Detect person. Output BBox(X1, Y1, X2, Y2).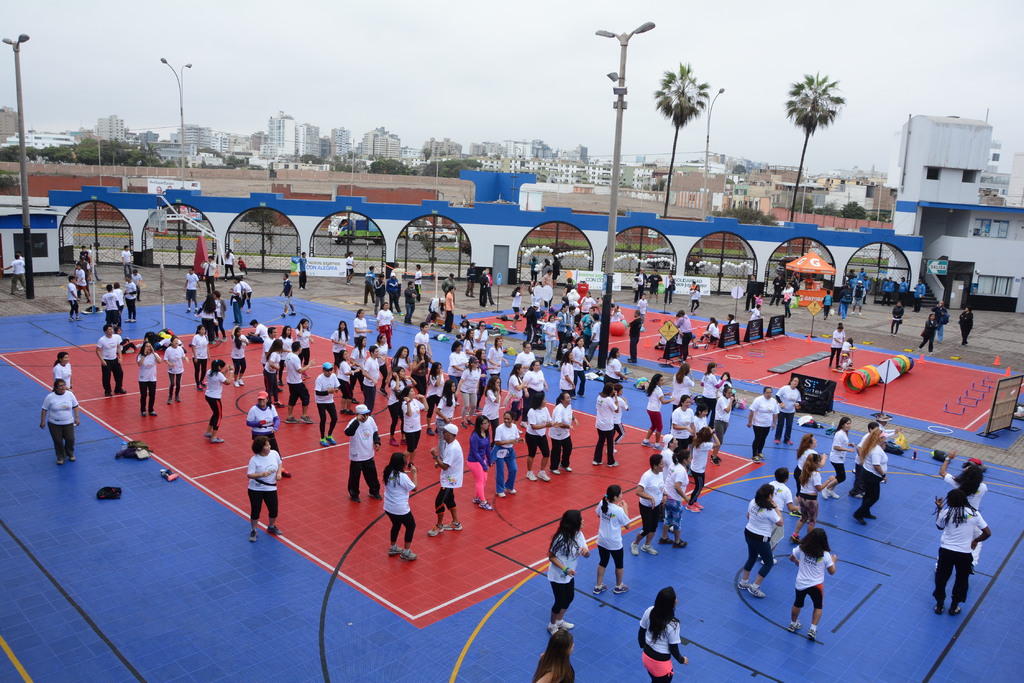
BBox(638, 584, 689, 682).
